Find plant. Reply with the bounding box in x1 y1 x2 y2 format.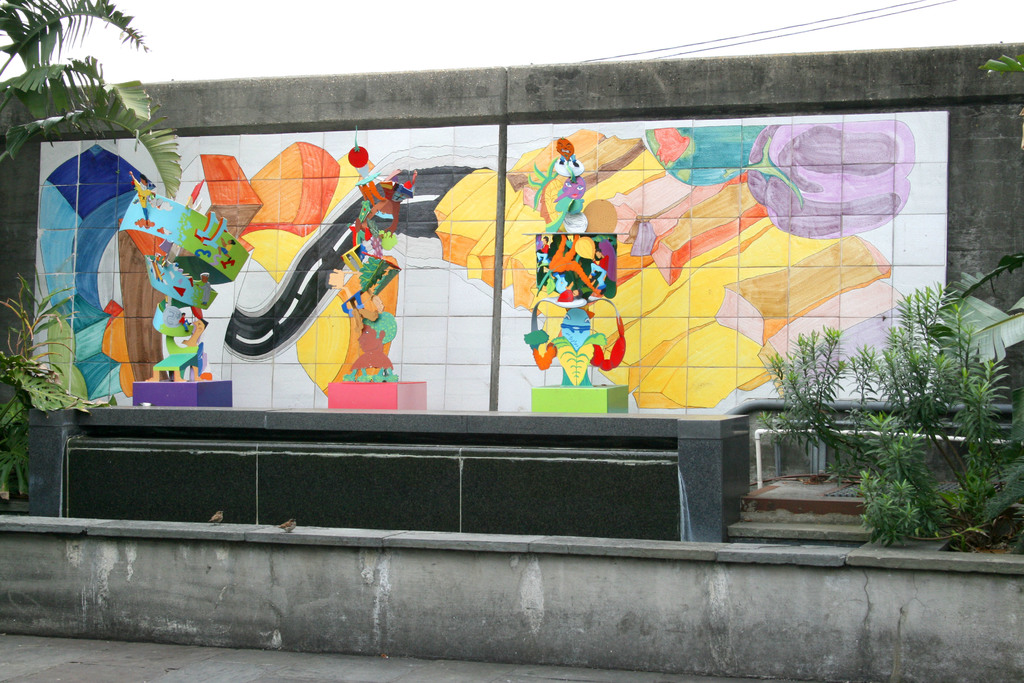
976 52 1023 79.
